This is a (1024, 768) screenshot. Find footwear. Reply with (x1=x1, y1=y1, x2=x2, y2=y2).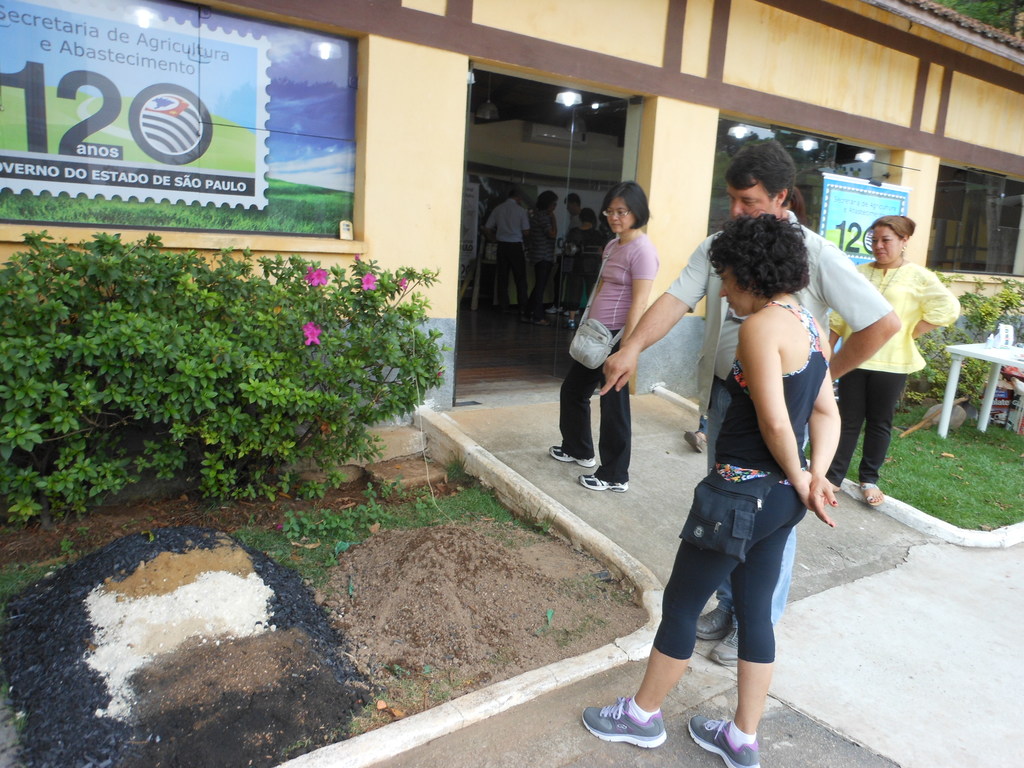
(x1=691, y1=717, x2=760, y2=767).
